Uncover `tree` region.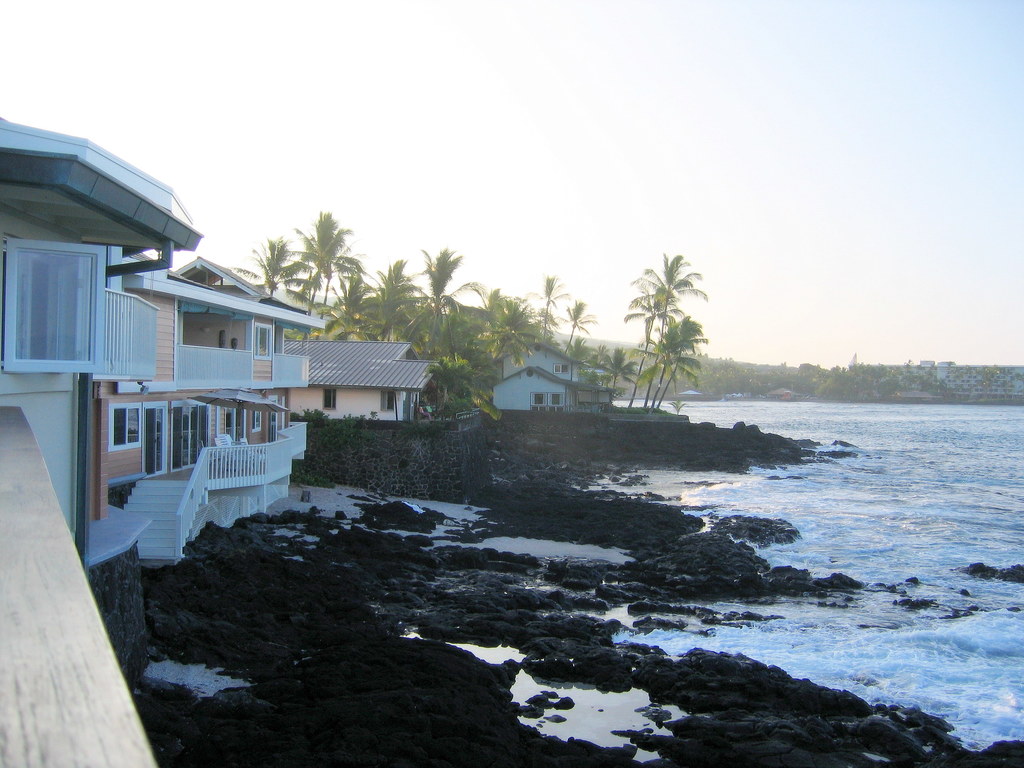
Uncovered: bbox=[407, 246, 484, 358].
